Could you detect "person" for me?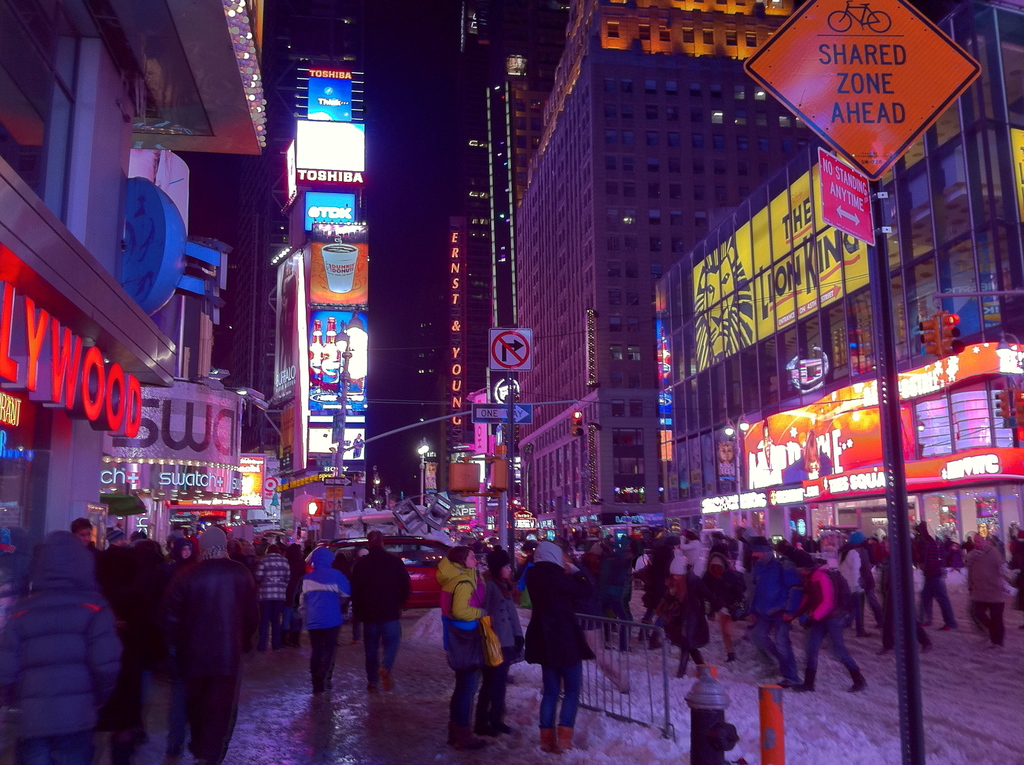
Detection result: <region>664, 552, 707, 677</region>.
